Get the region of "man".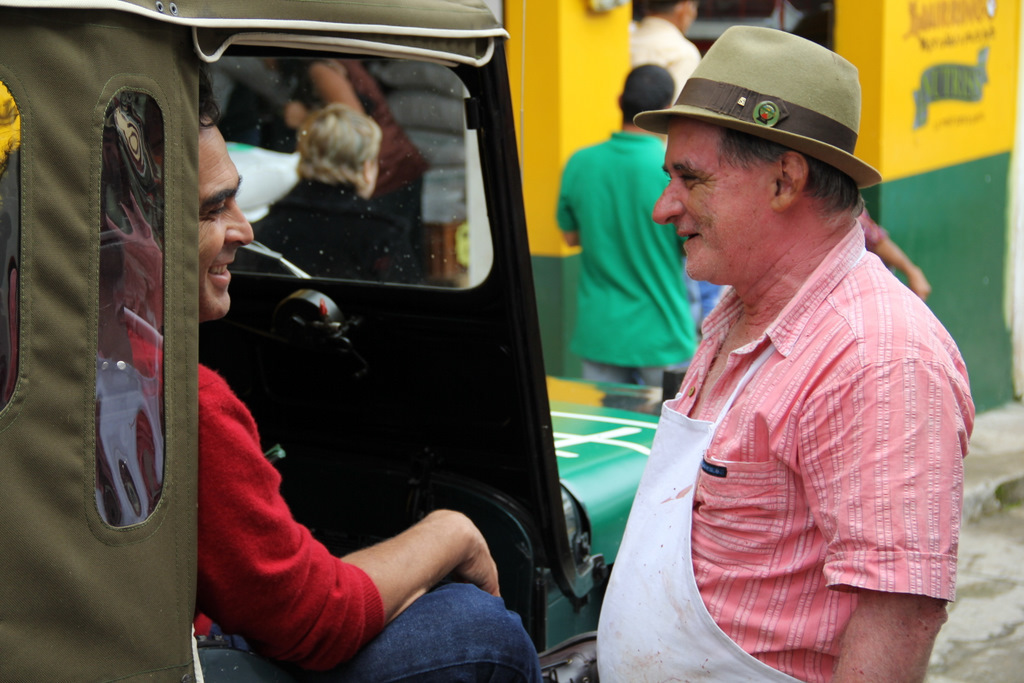
box=[576, 0, 1001, 682].
